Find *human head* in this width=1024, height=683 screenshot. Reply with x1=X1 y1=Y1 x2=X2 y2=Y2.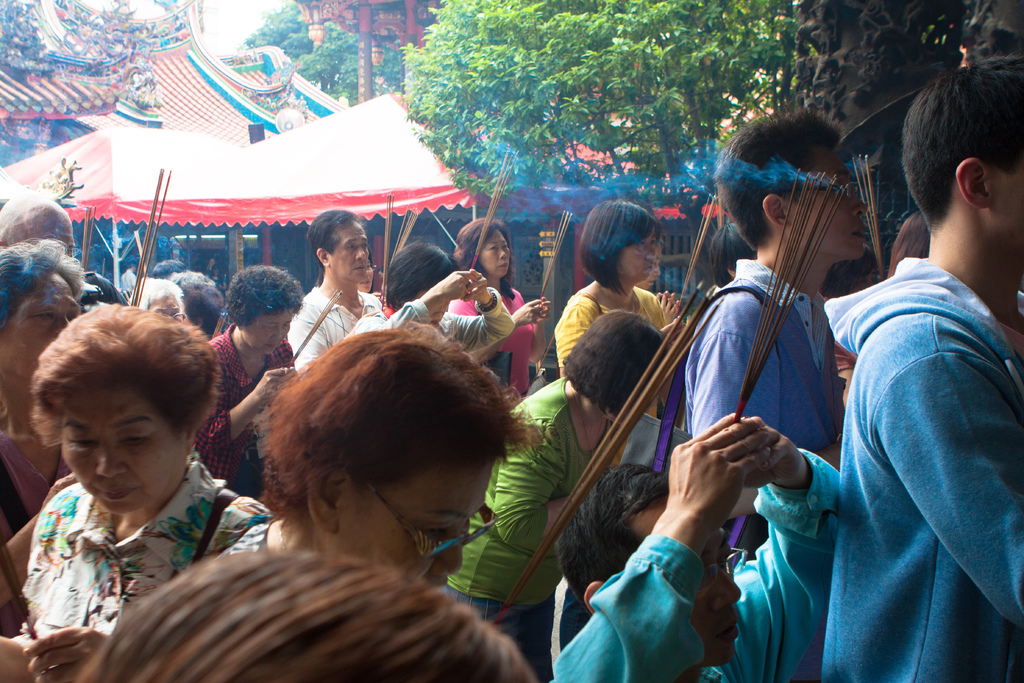
x1=552 y1=468 x2=742 y2=667.
